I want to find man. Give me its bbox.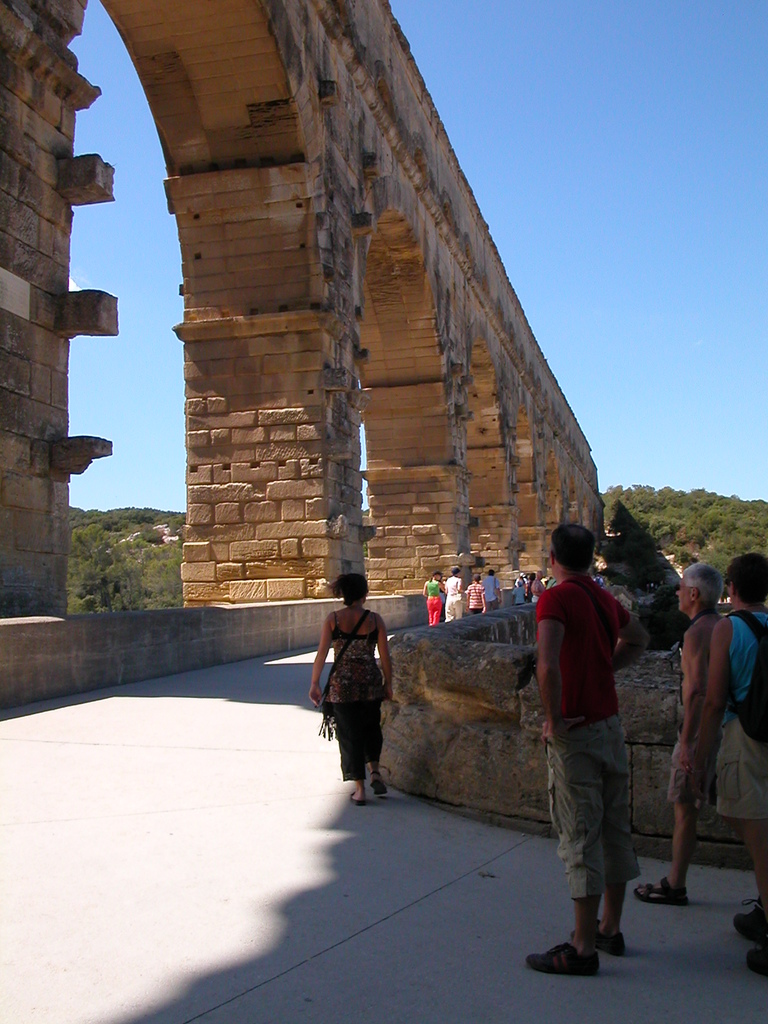
box(594, 573, 604, 587).
